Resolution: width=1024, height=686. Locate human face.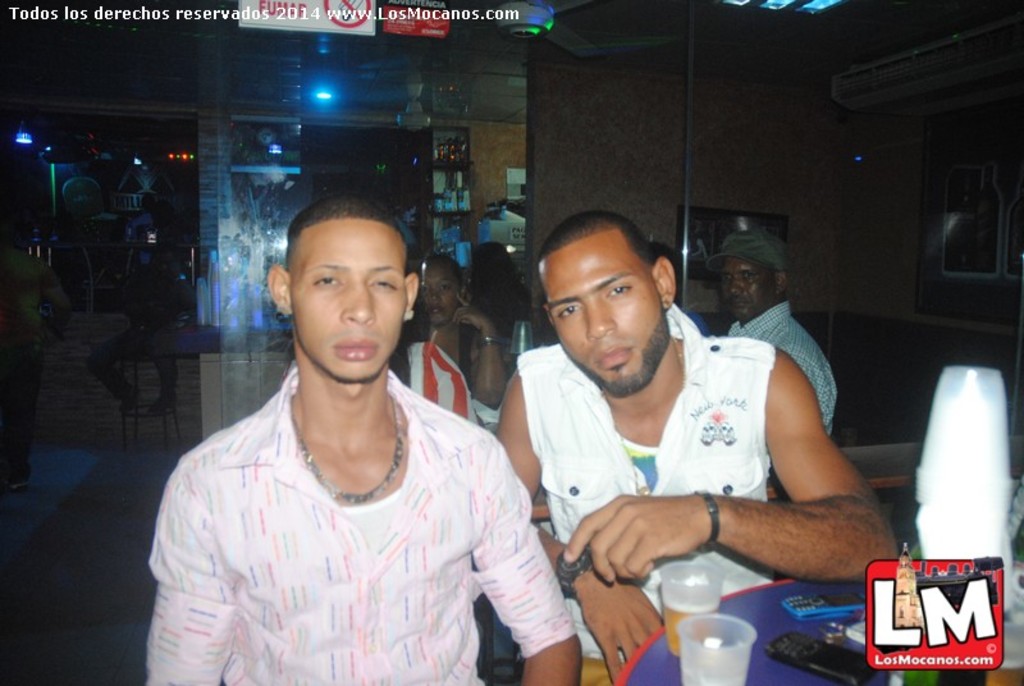
bbox=(539, 234, 668, 390).
